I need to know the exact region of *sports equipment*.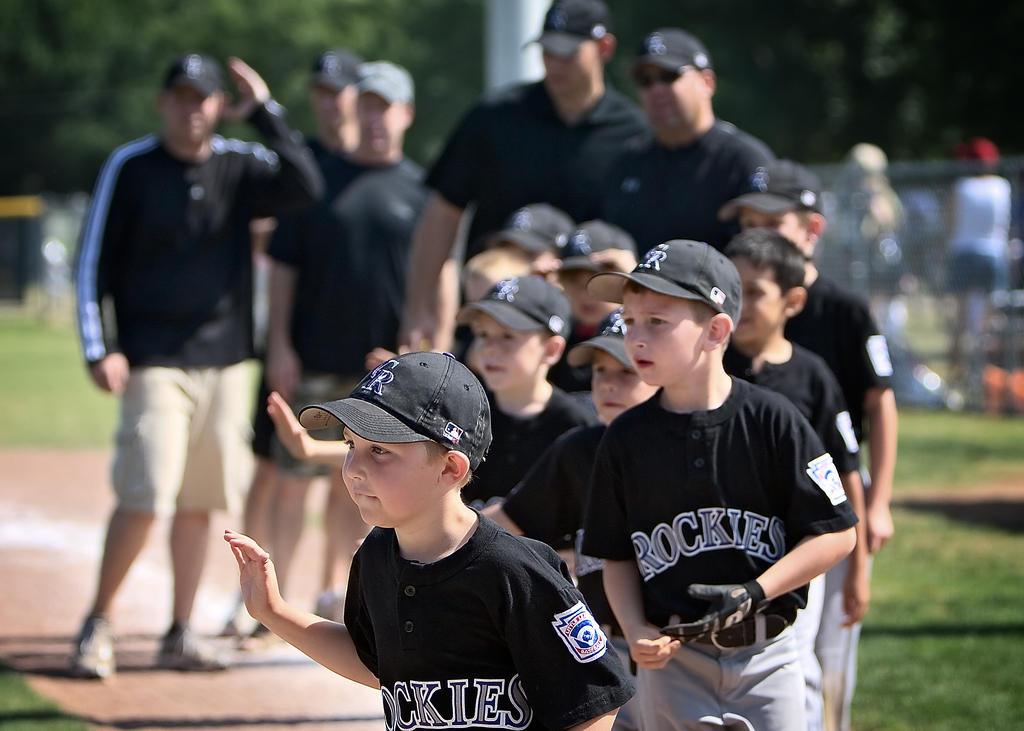
Region: rect(660, 581, 762, 648).
